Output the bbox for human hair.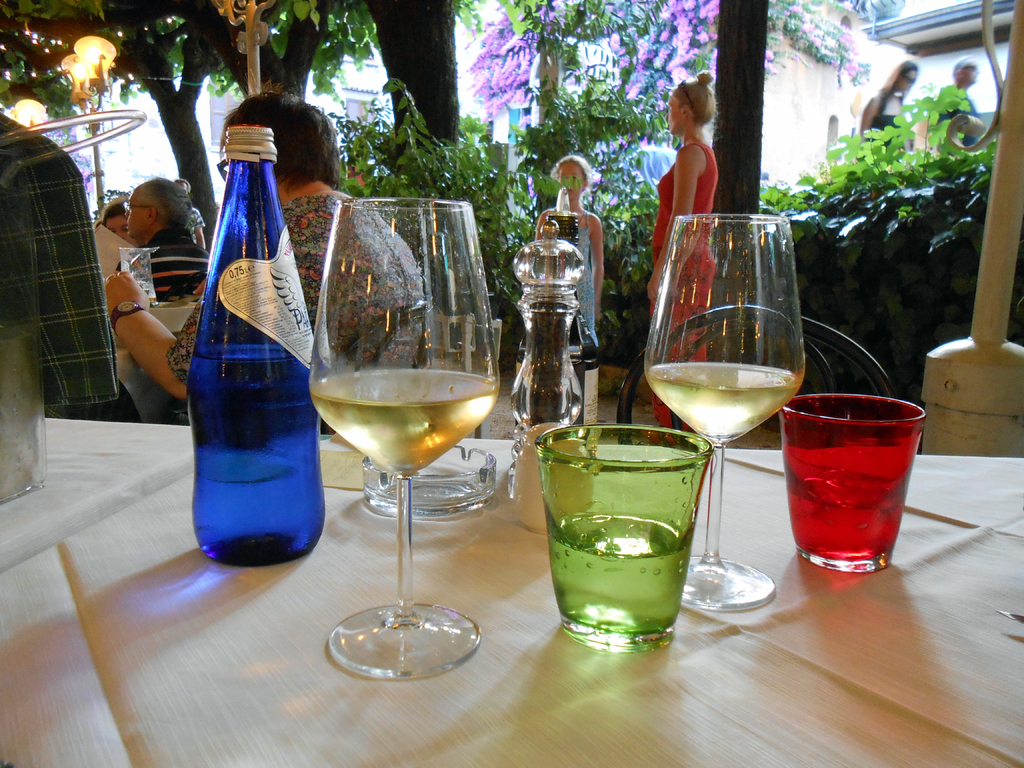
{"left": 226, "top": 100, "right": 323, "bottom": 205}.
